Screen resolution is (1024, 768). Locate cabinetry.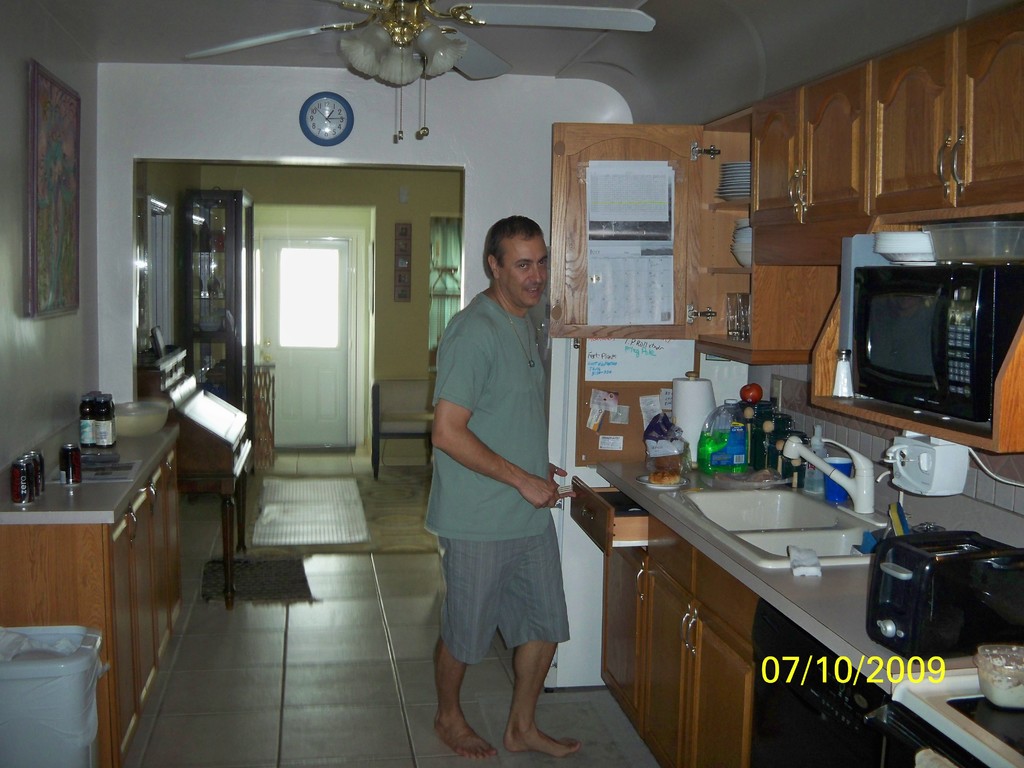
BBox(751, 6, 1023, 210).
